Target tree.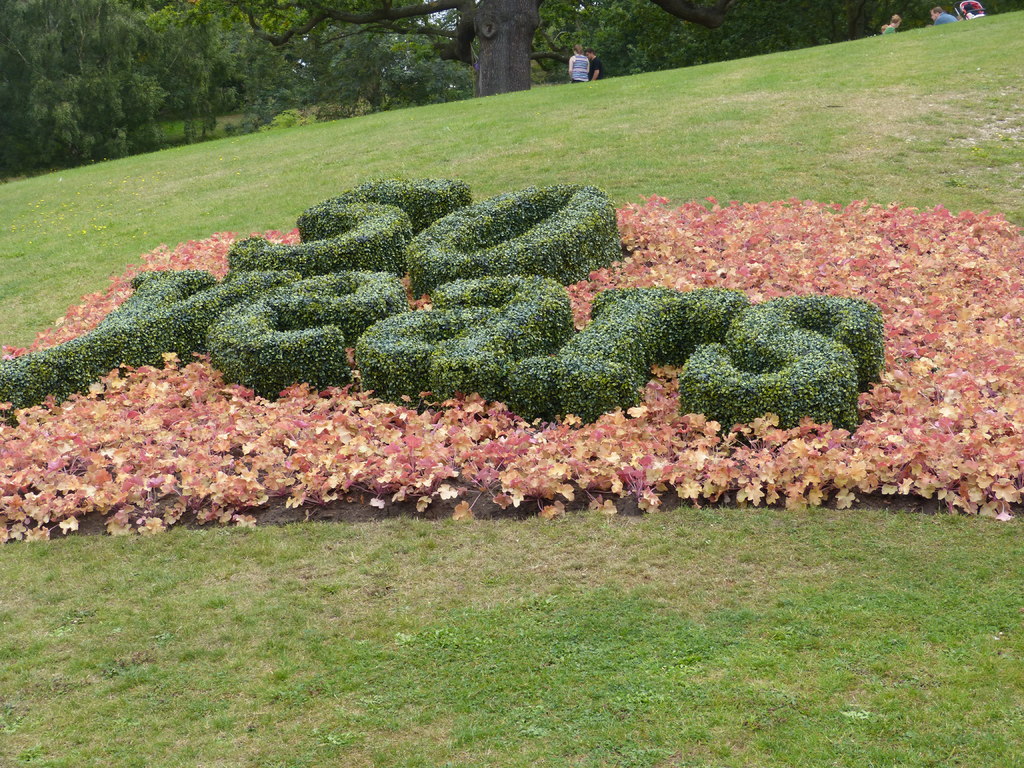
Target region: bbox=(227, 0, 737, 97).
